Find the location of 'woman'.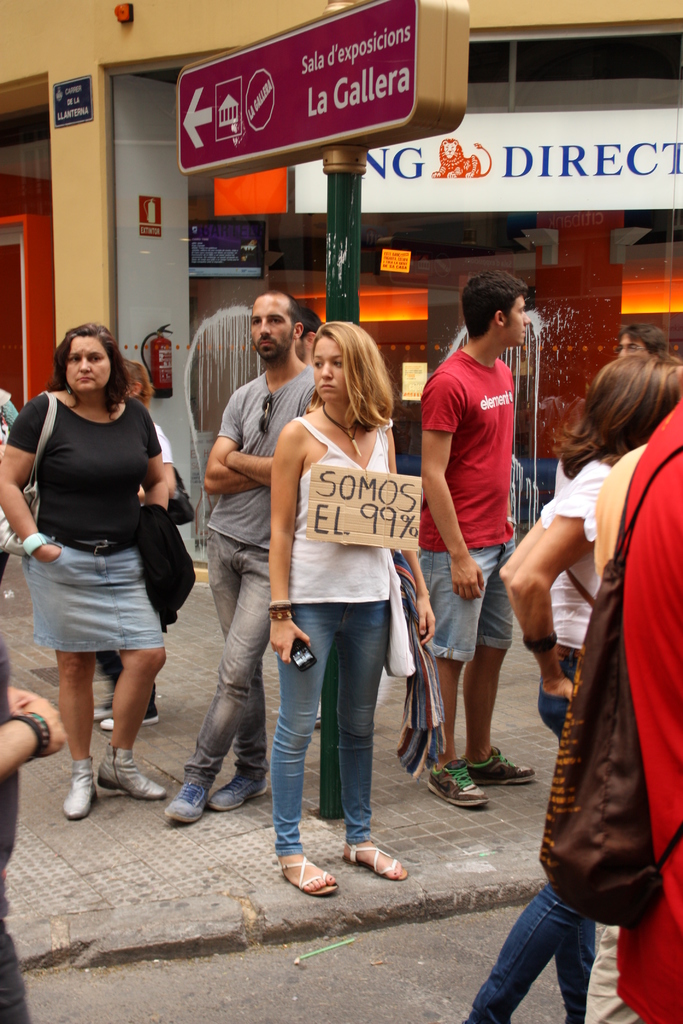
Location: {"left": 268, "top": 321, "right": 432, "bottom": 899}.
